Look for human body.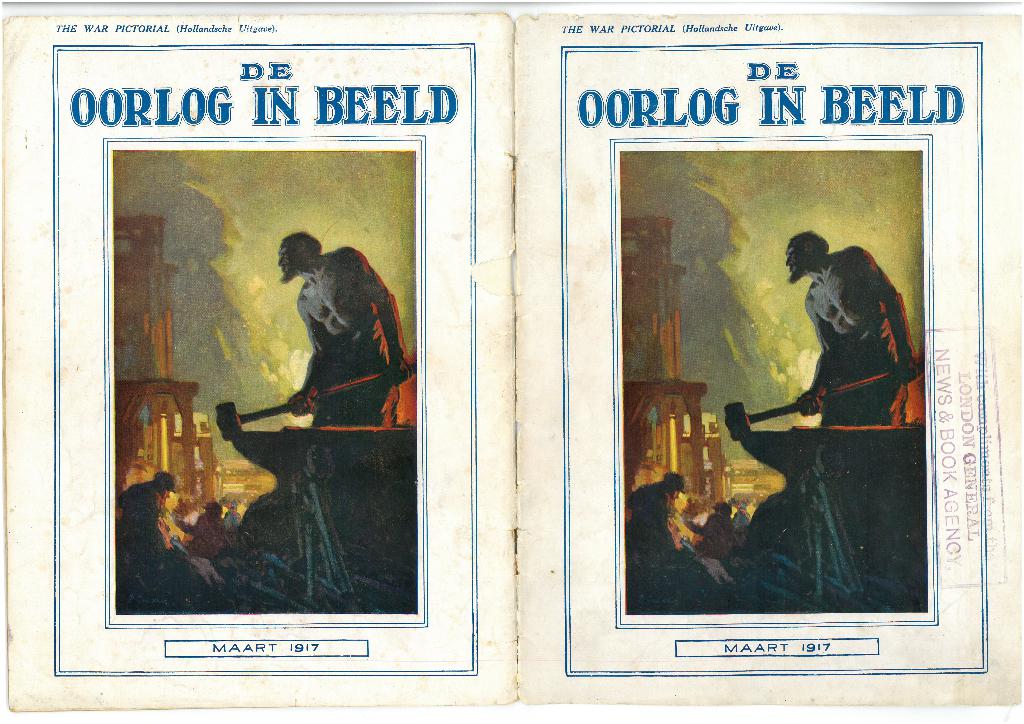
Found: 786/213/916/458.
